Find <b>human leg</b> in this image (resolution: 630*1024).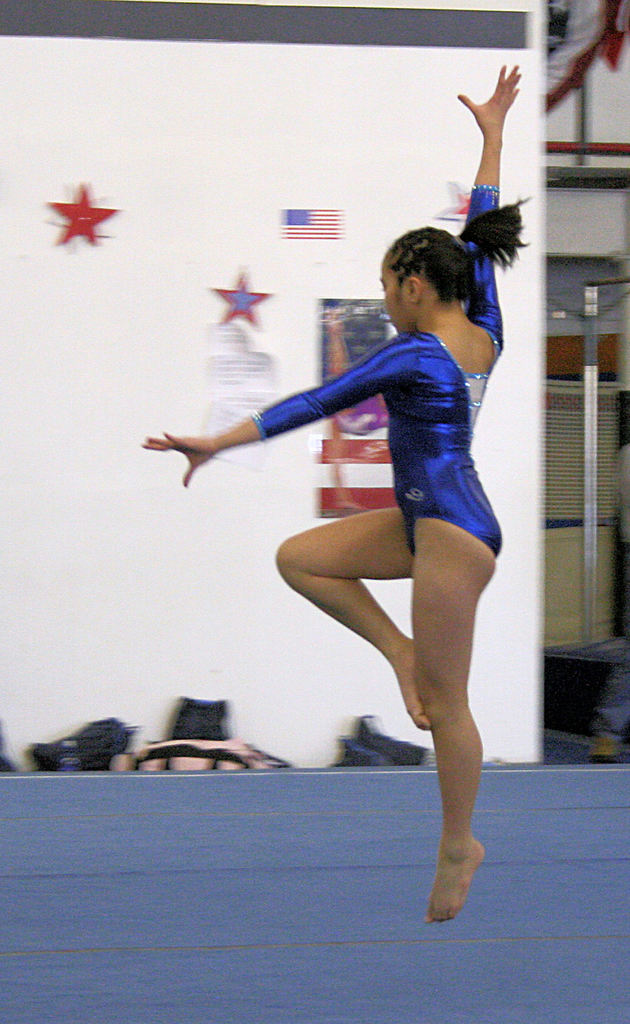
region(418, 509, 485, 925).
